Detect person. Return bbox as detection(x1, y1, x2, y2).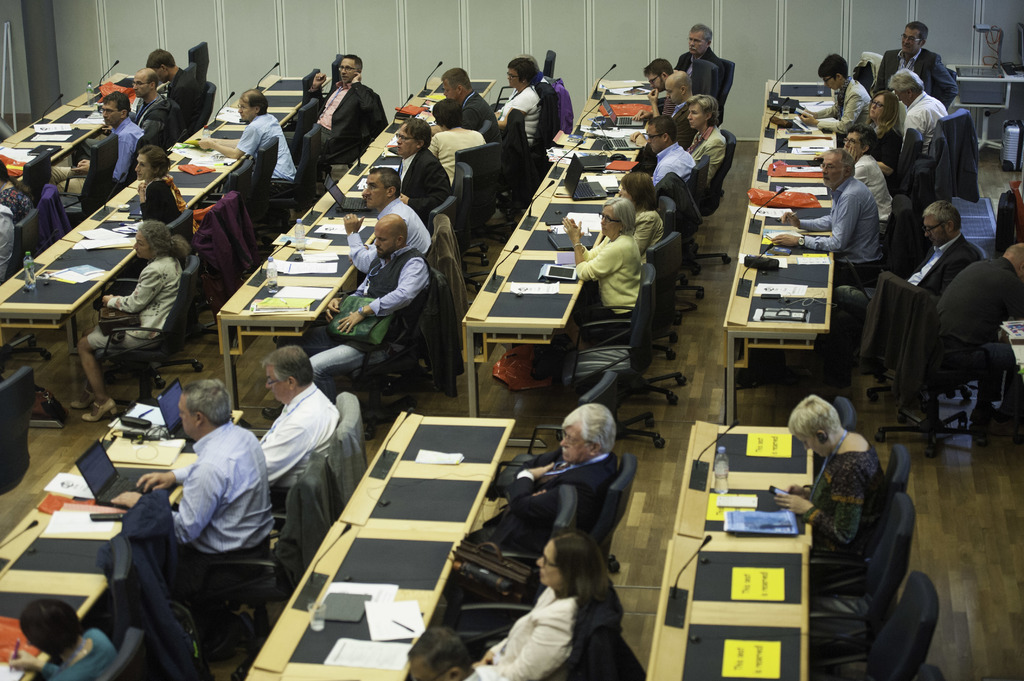
detection(130, 62, 175, 156).
